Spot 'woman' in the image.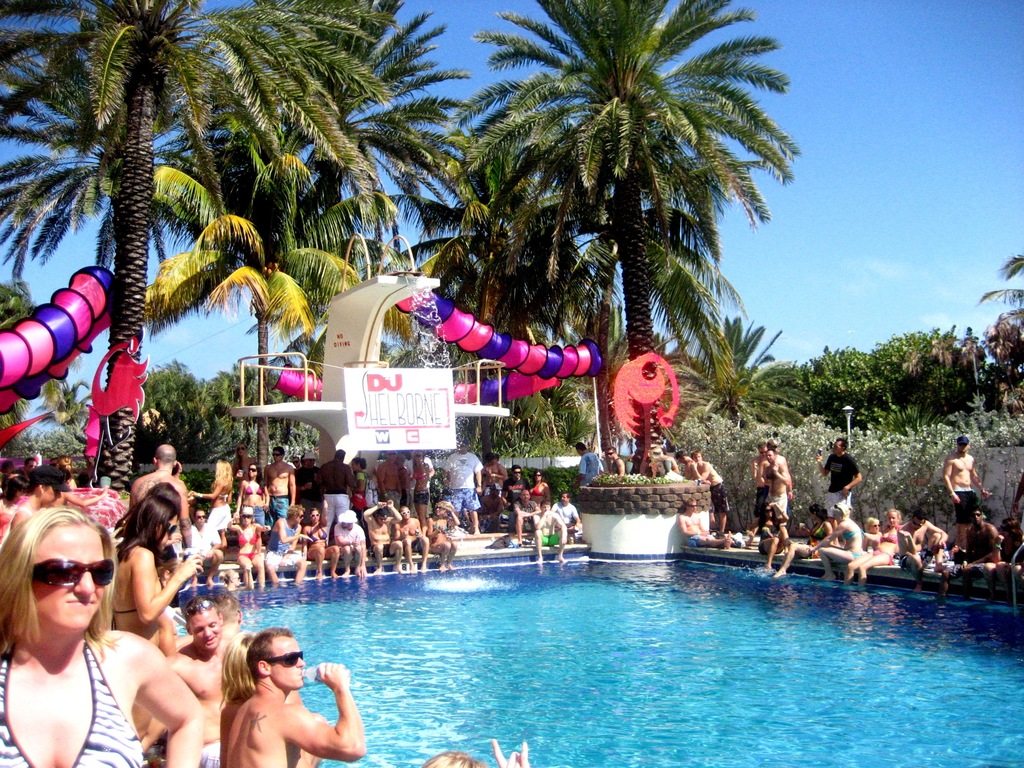
'woman' found at Rect(0, 476, 159, 767).
